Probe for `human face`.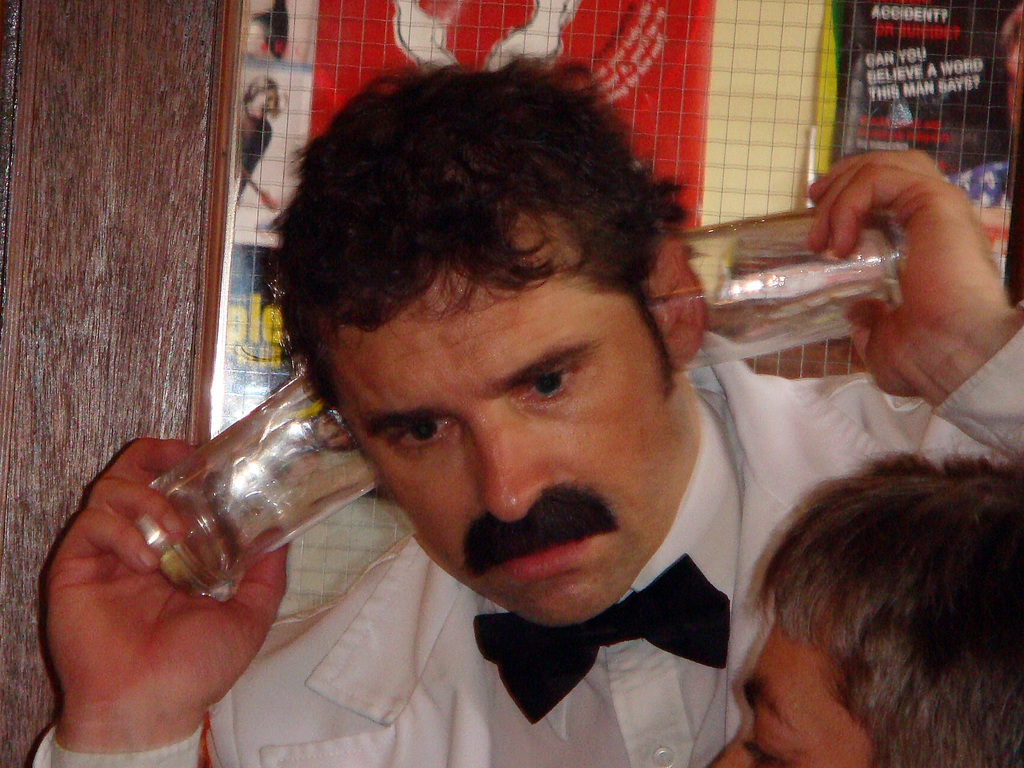
Probe result: (x1=1005, y1=35, x2=1023, y2=134).
